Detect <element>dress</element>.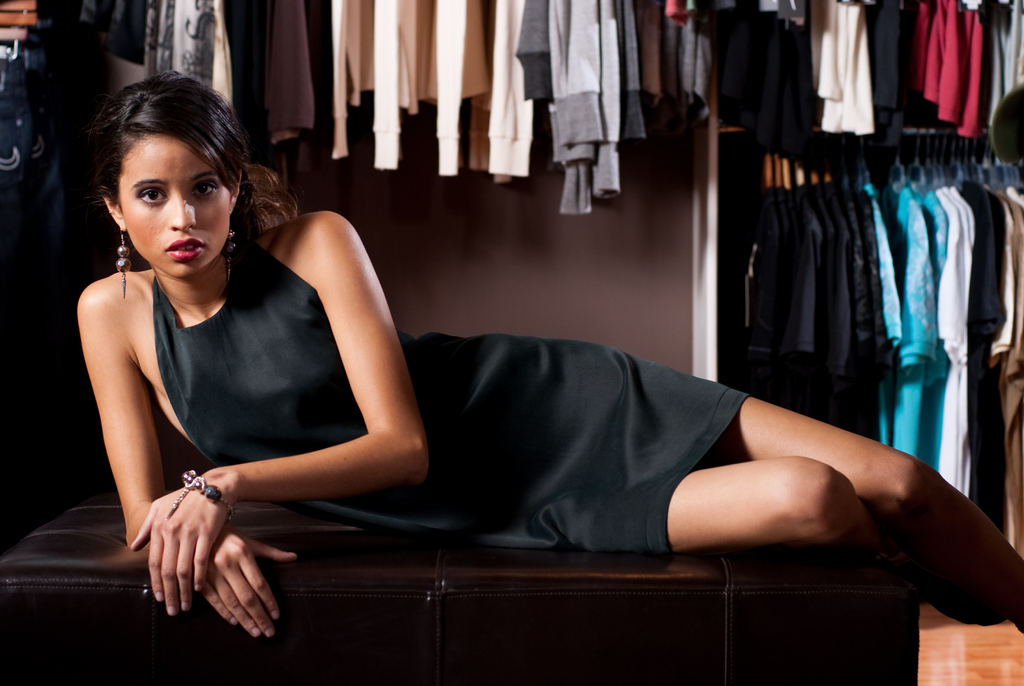
Detected at bbox=[155, 238, 744, 553].
